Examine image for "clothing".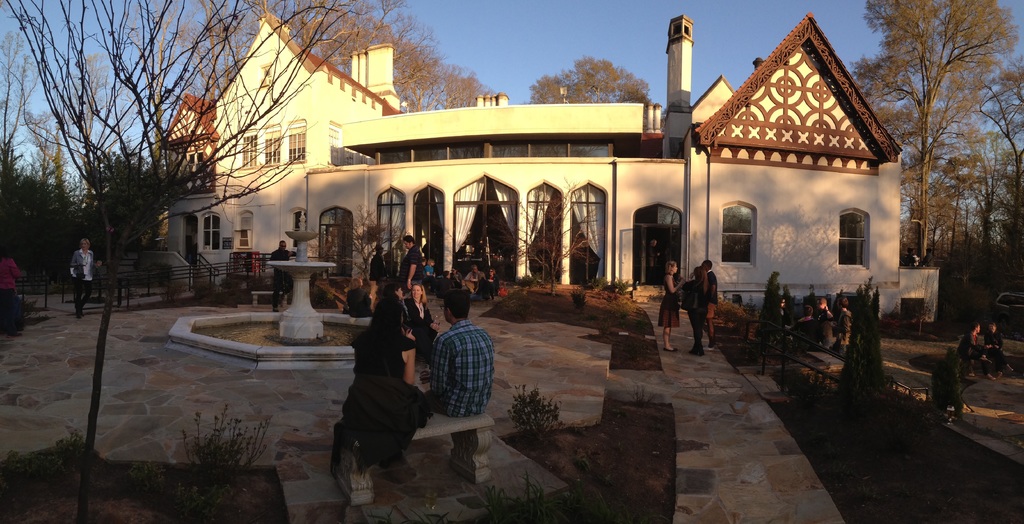
Examination result: detection(1, 256, 18, 304).
